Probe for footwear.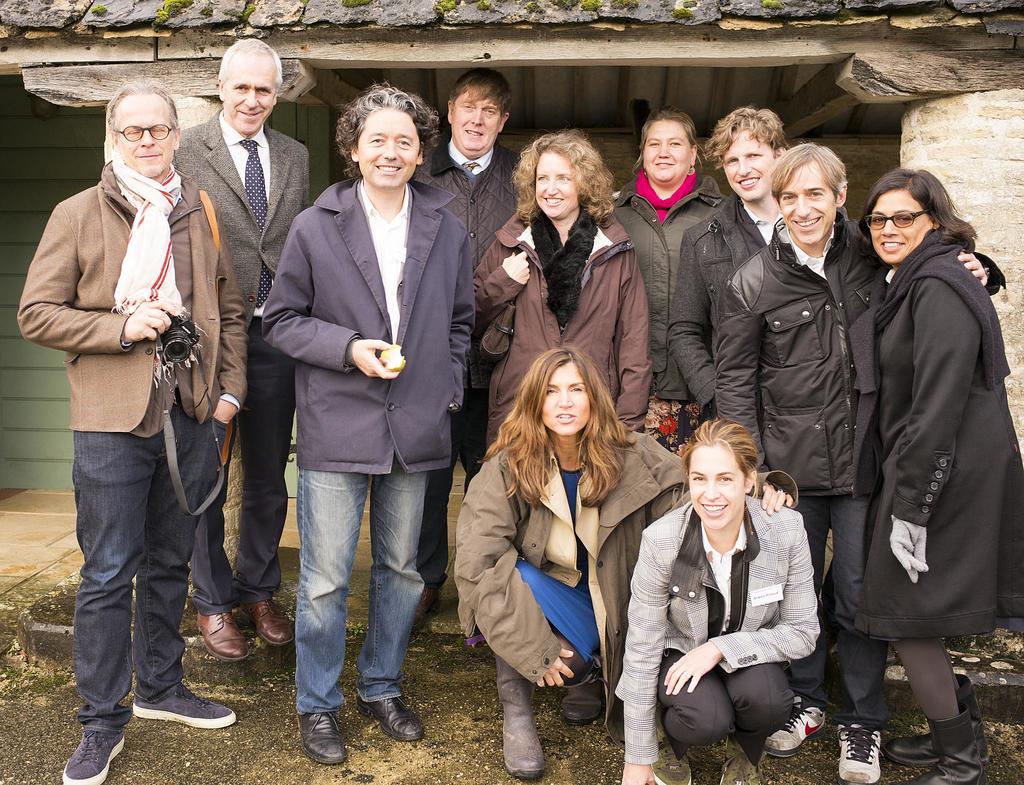
Probe result: {"left": 61, "top": 727, "right": 127, "bottom": 784}.
